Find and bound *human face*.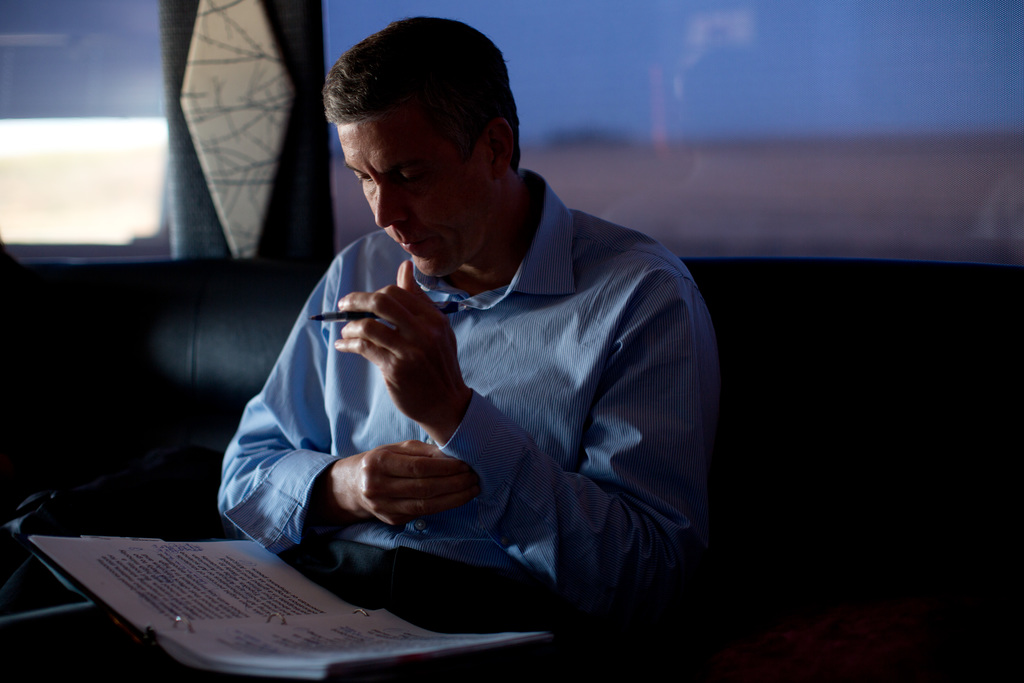
Bound: x1=335 y1=125 x2=484 y2=275.
